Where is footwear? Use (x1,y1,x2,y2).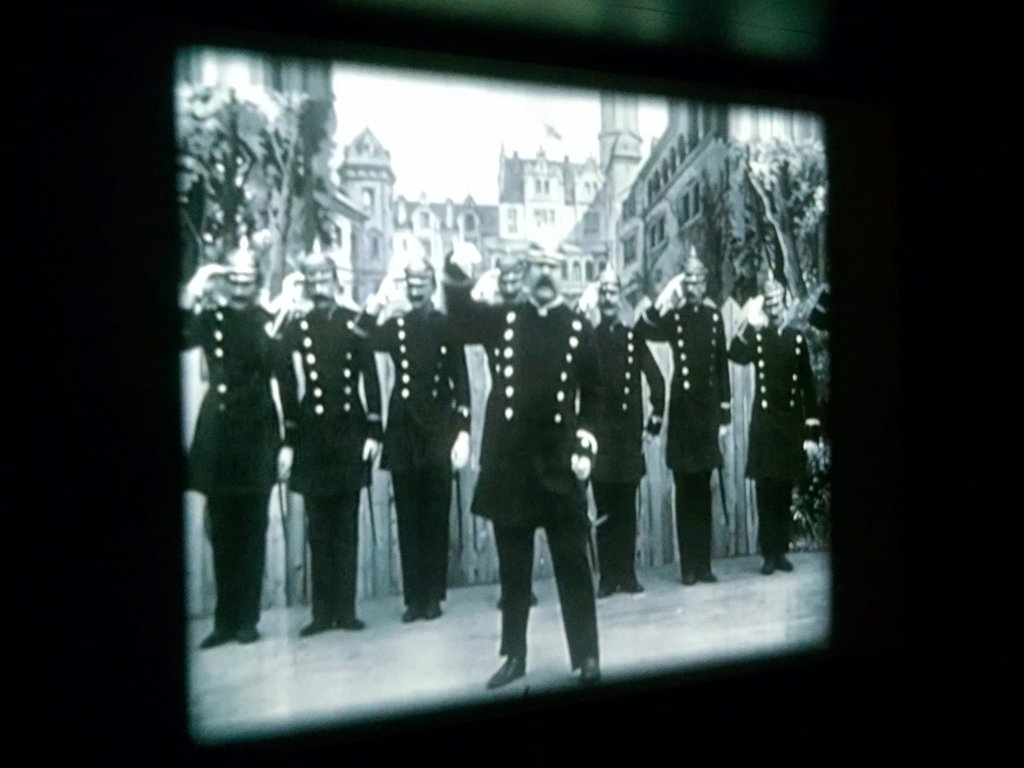
(198,625,260,646).
